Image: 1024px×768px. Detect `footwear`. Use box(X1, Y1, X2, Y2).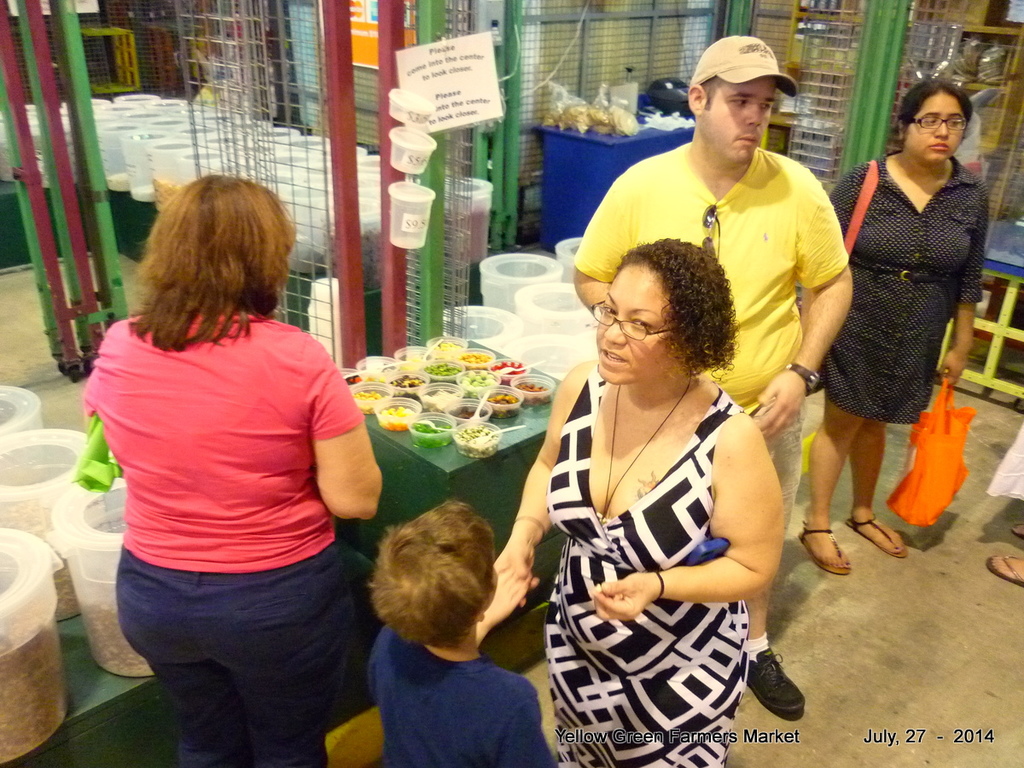
box(845, 514, 909, 561).
